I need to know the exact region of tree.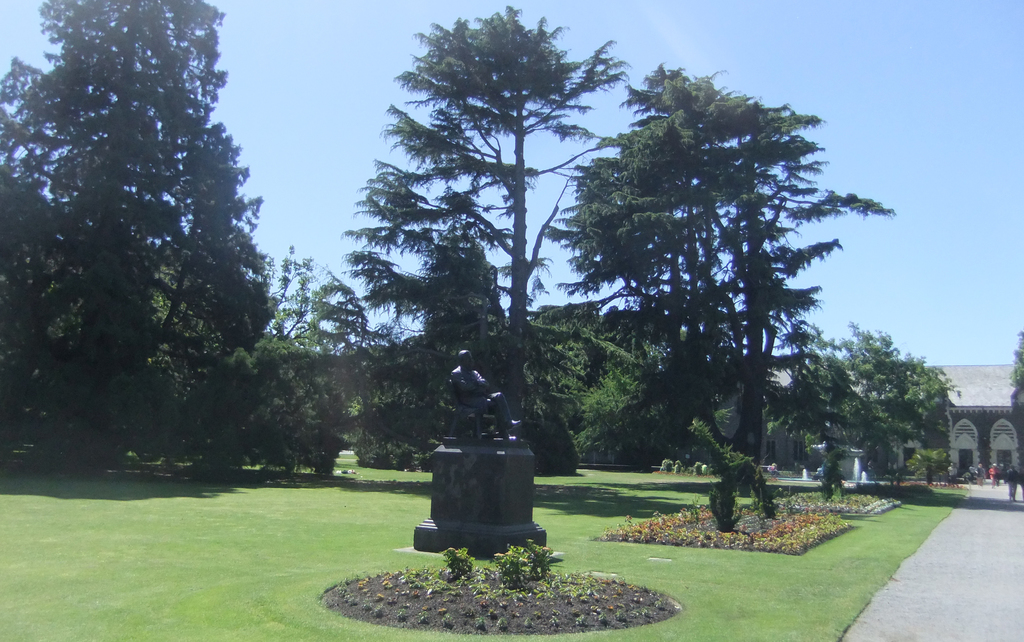
Region: [333,3,628,470].
